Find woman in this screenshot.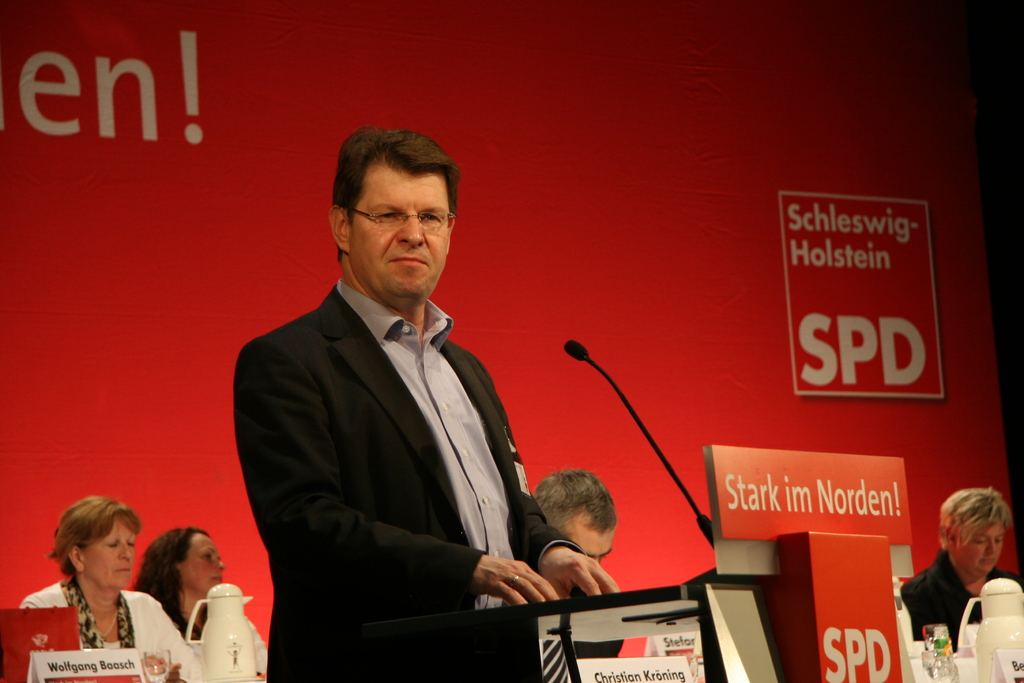
The bounding box for woman is x1=895 y1=484 x2=1023 y2=640.
